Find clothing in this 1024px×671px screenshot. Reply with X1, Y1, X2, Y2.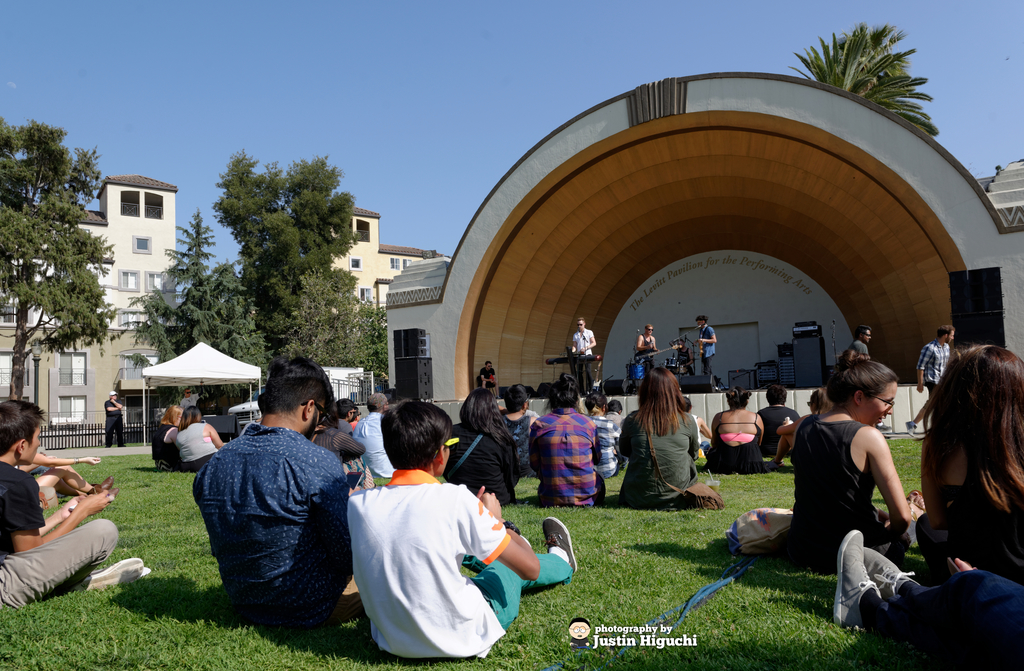
193, 419, 355, 618.
